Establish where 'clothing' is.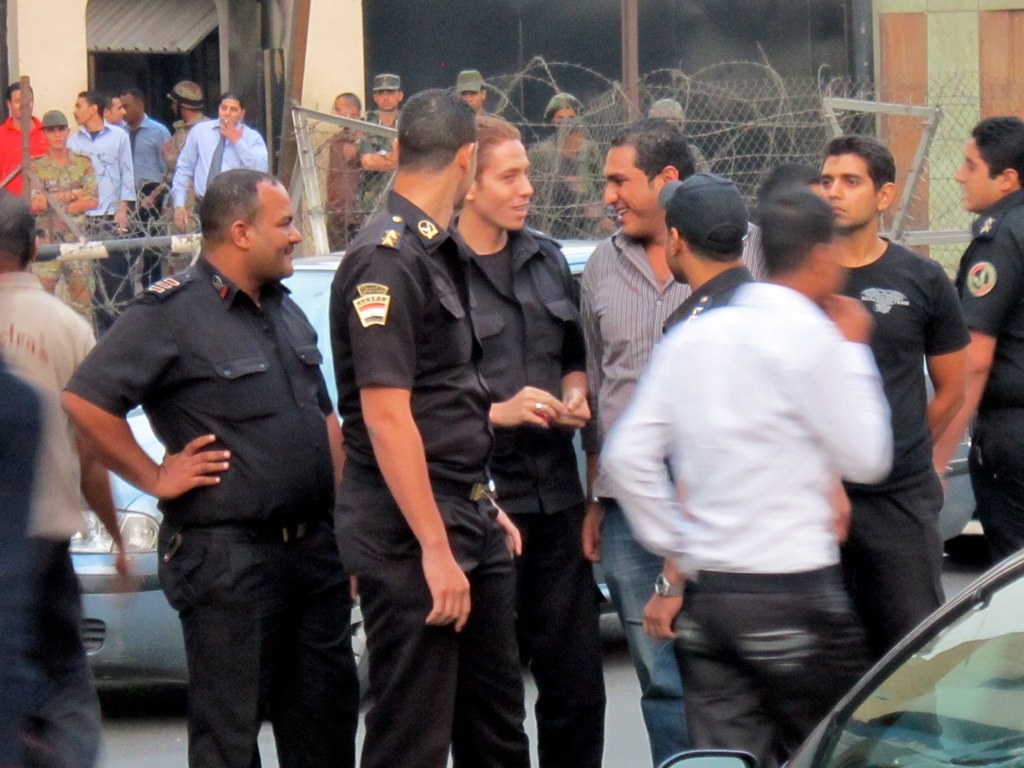
Established at {"left": 0, "top": 368, "right": 41, "bottom": 767}.
